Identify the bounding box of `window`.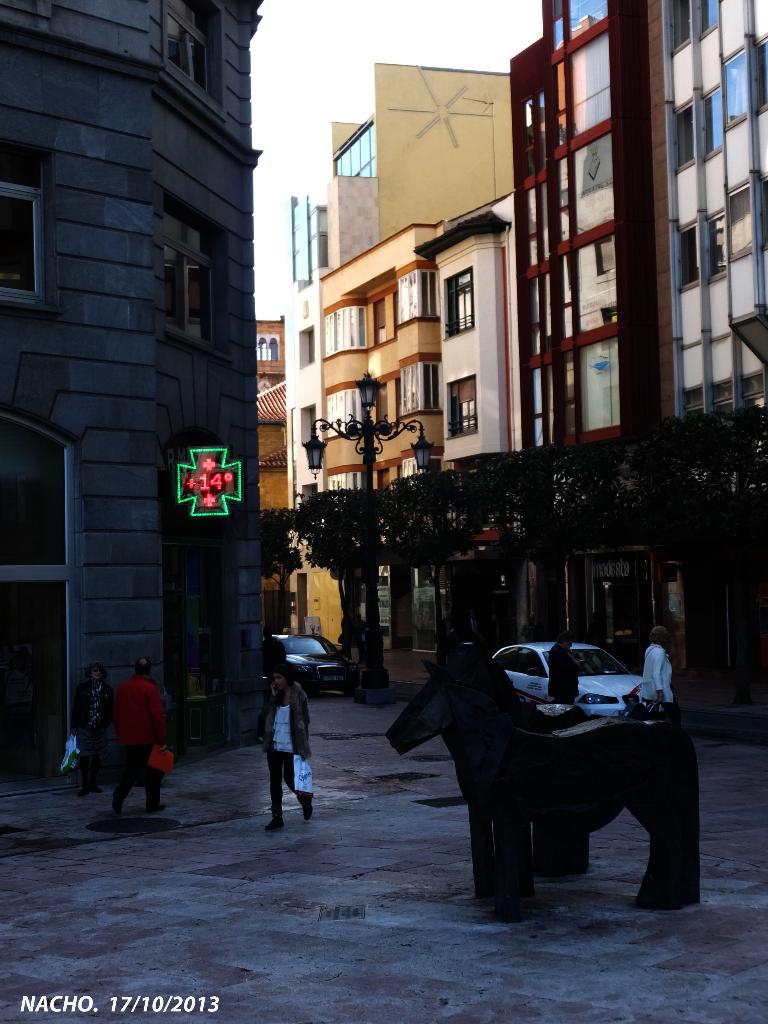
[left=396, top=354, right=443, bottom=413].
